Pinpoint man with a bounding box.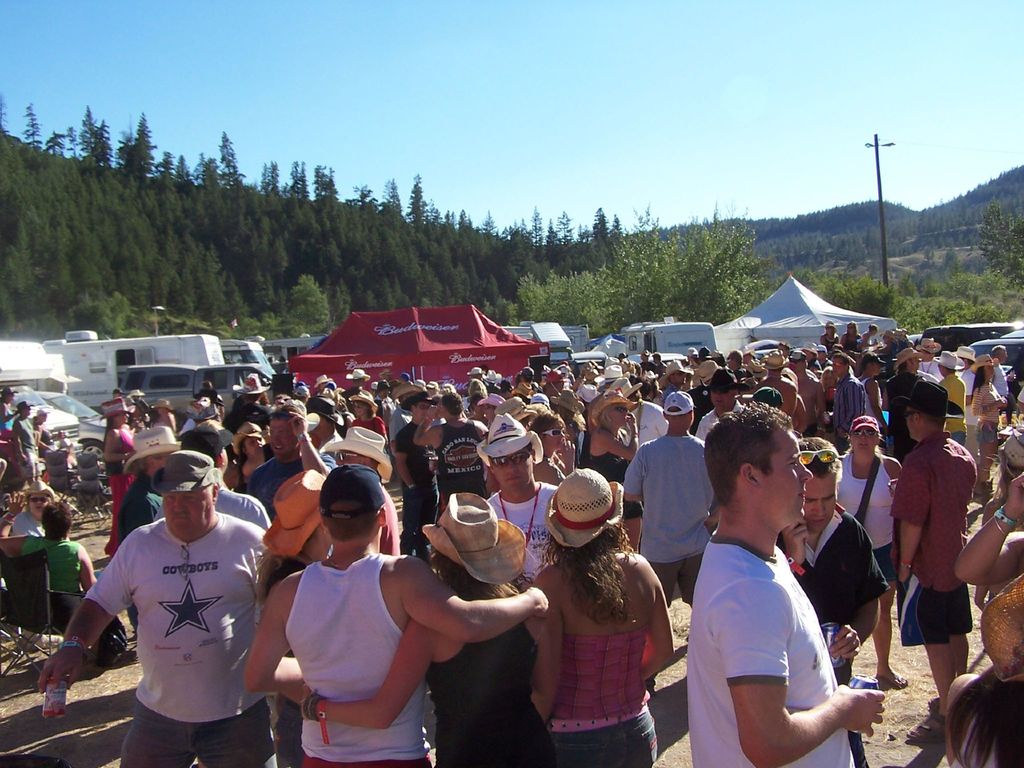
(11,400,51,481).
